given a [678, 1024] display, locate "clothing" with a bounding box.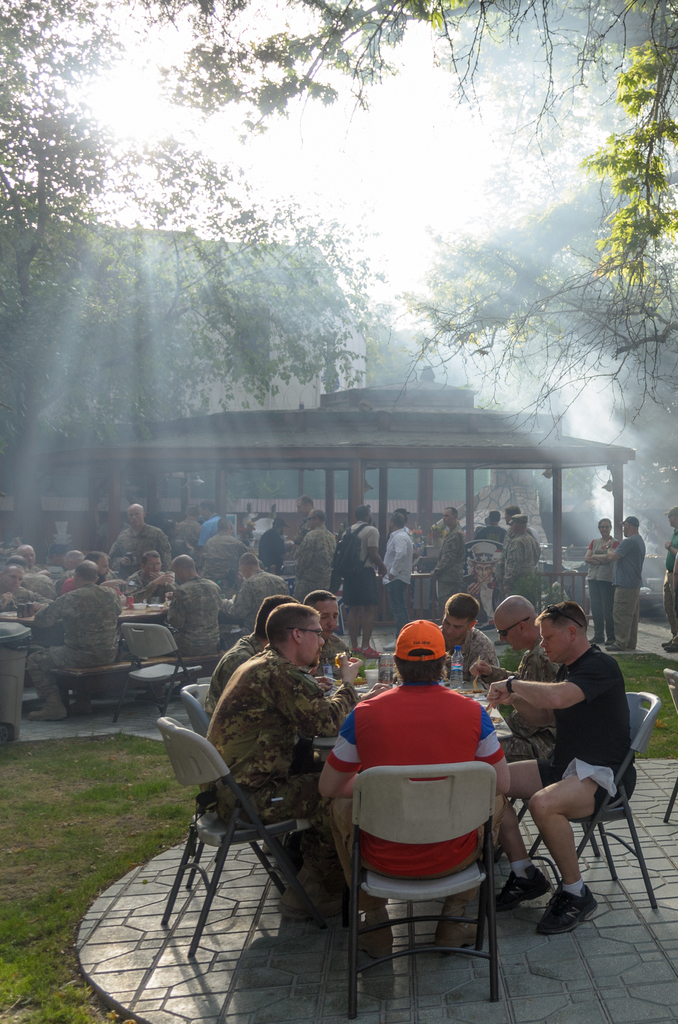
Located: bbox=(23, 586, 121, 700).
